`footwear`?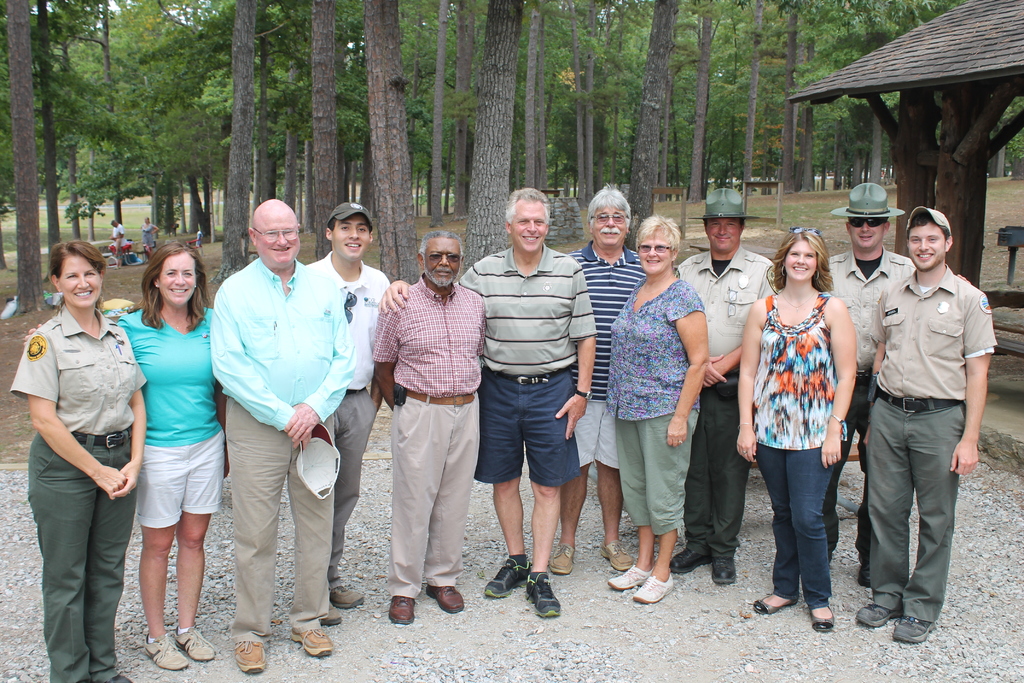
(left=291, top=625, right=330, bottom=661)
